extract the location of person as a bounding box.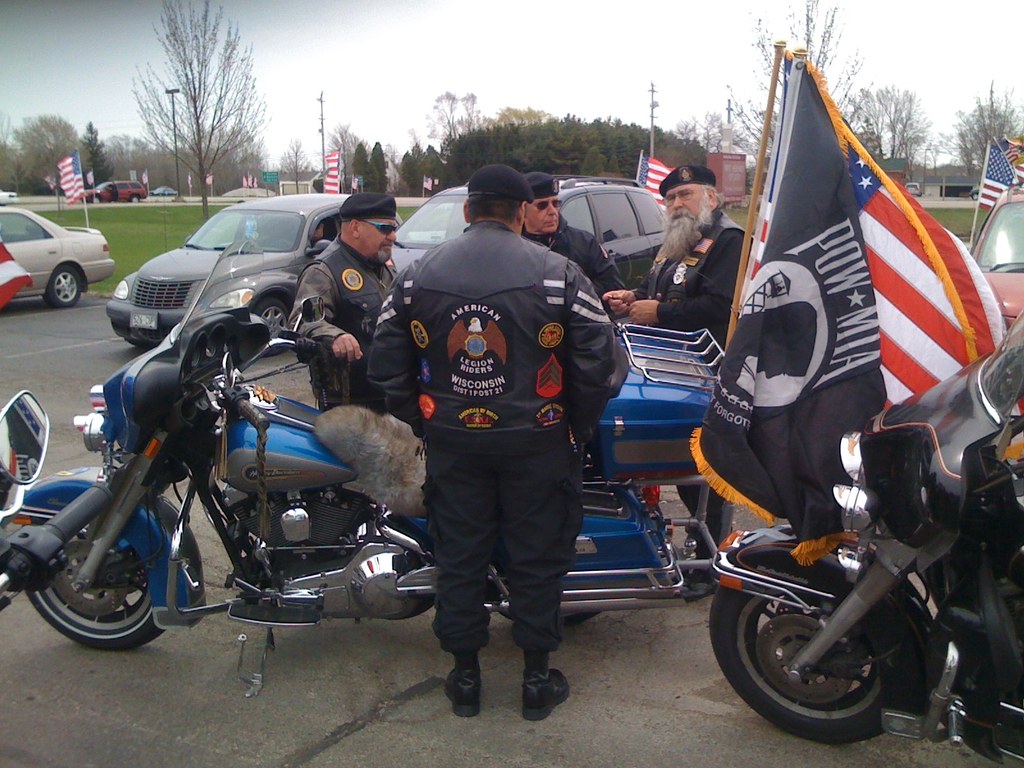
l=600, t=166, r=752, b=602.
